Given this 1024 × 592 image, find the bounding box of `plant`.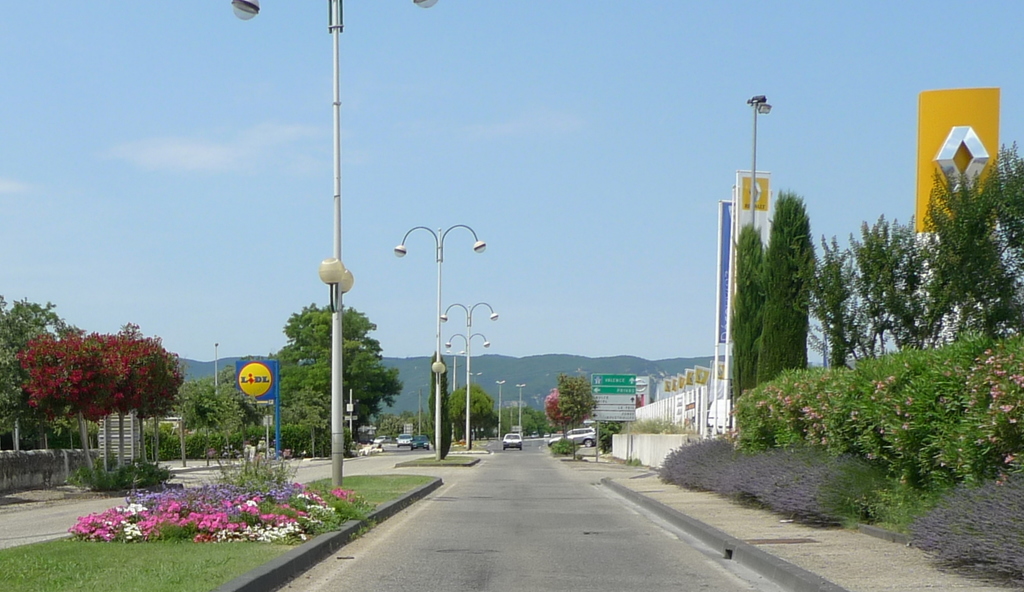
<box>428,351,458,467</box>.
